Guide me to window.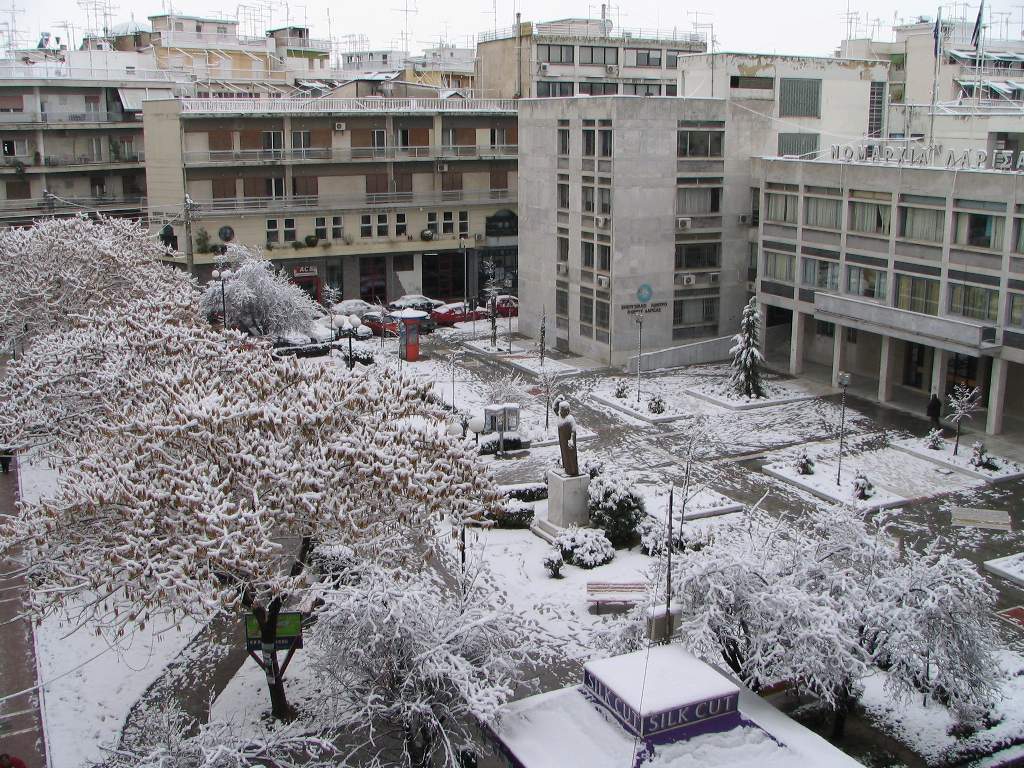
Guidance: 217 28 228 39.
